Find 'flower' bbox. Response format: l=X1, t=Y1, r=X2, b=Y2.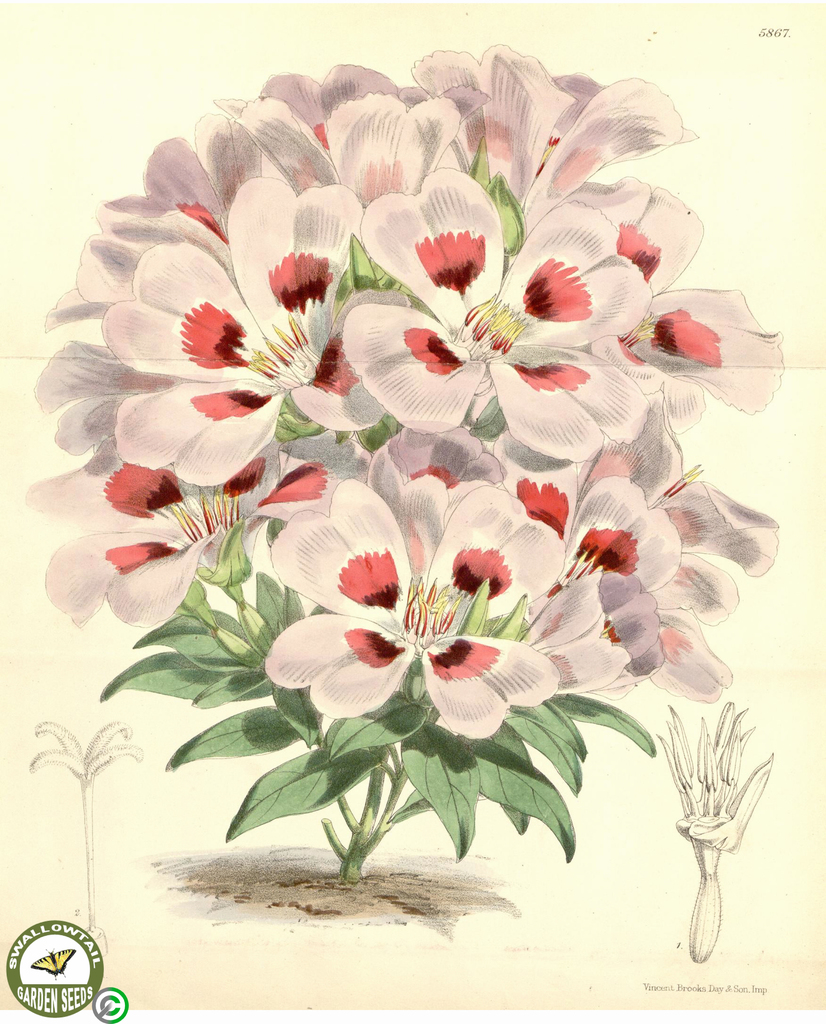
l=14, t=25, r=797, b=844.
